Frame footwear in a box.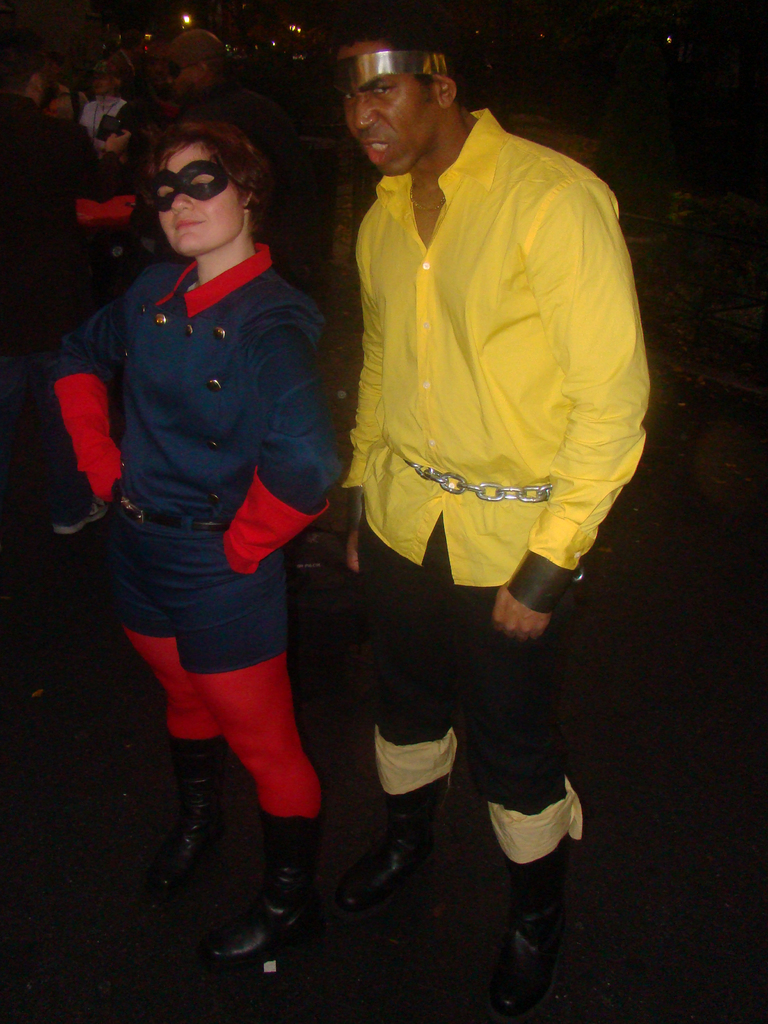
bbox=(145, 732, 234, 910).
